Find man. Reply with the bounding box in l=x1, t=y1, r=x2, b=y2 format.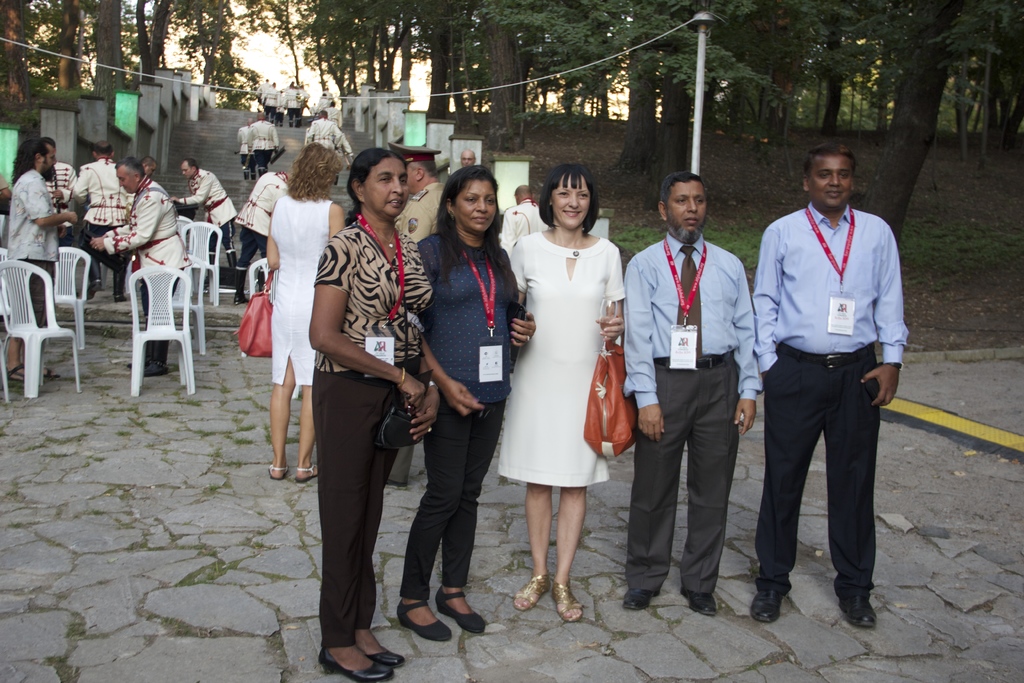
l=234, t=174, r=295, b=302.
